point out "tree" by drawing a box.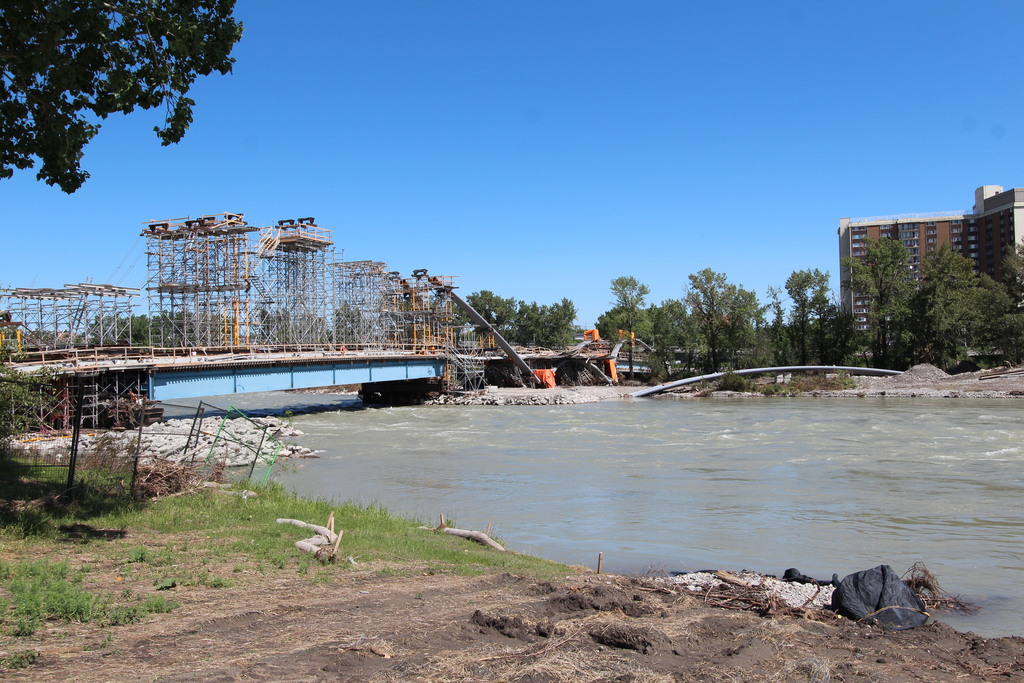
[929, 252, 1020, 379].
